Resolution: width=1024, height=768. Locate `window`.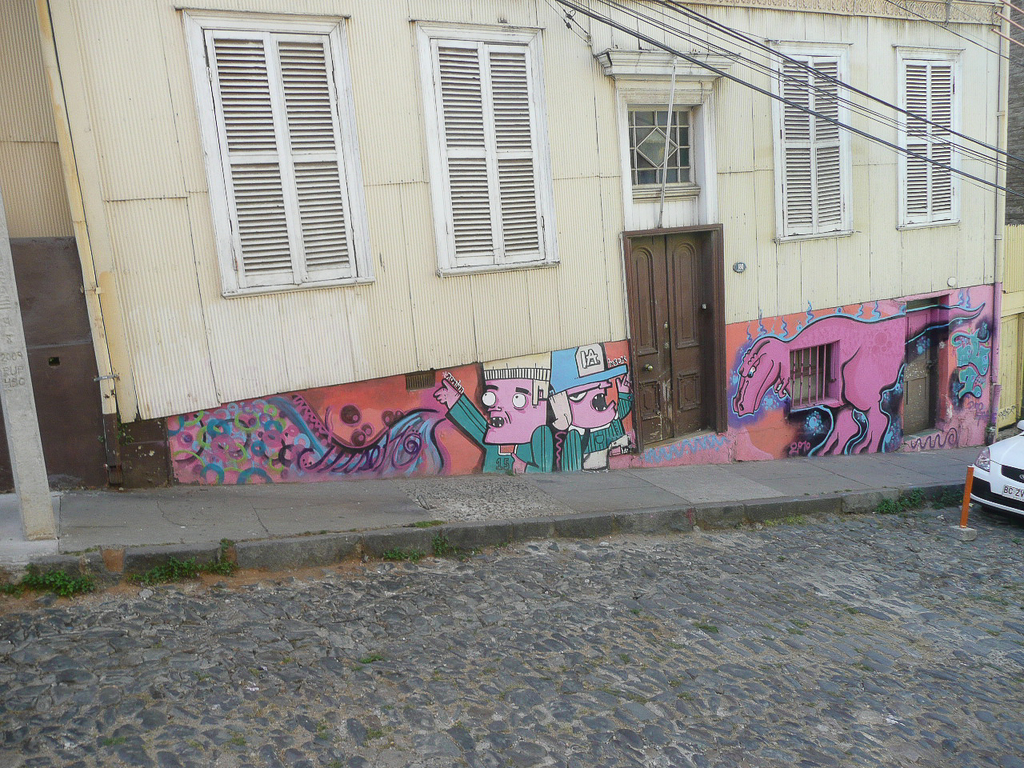
left=174, top=5, right=370, bottom=293.
